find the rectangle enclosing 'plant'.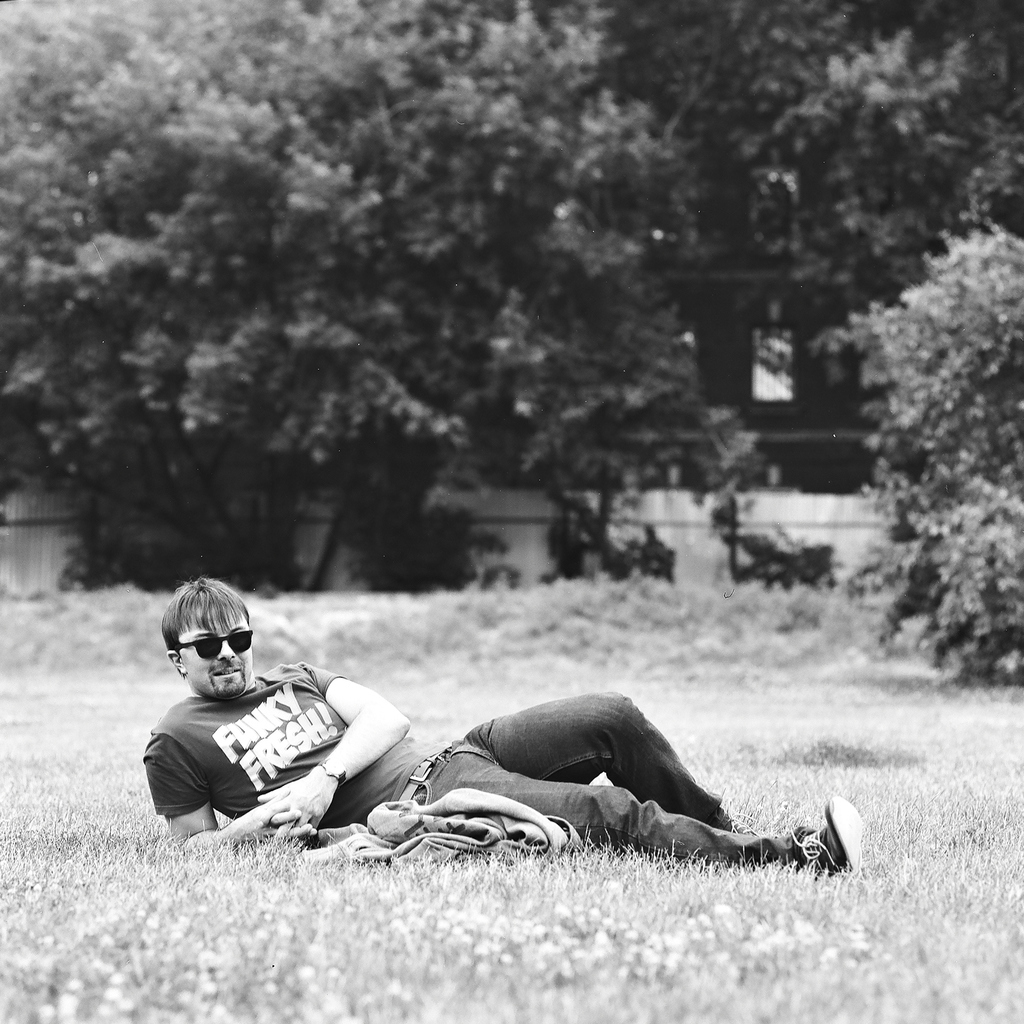
[0, 717, 1018, 1023].
